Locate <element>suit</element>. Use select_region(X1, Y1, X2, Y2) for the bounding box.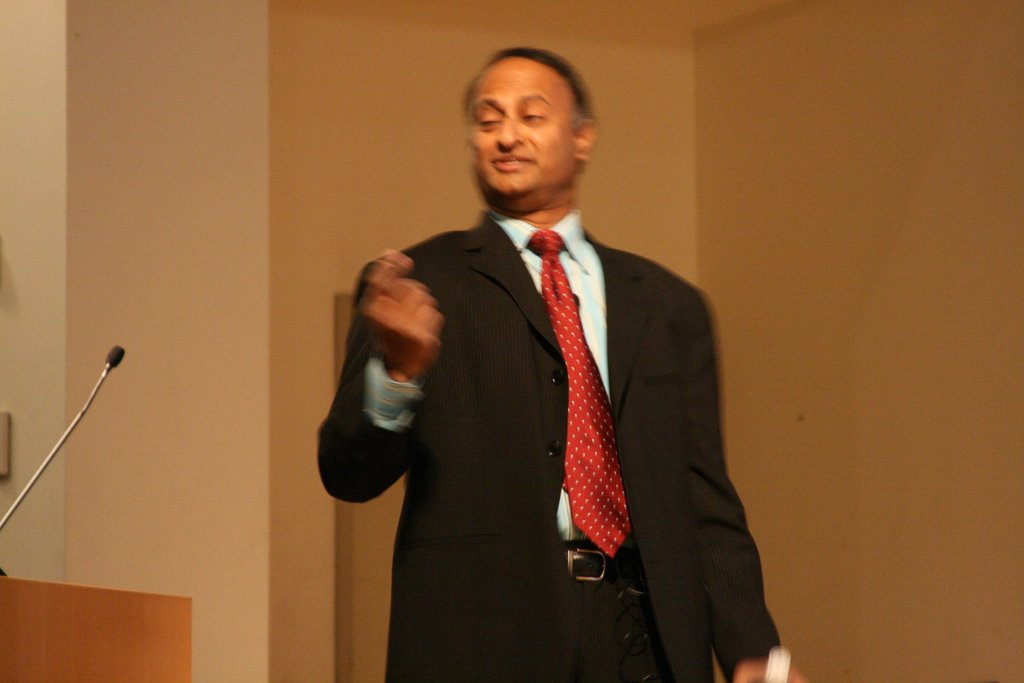
select_region(317, 119, 763, 666).
